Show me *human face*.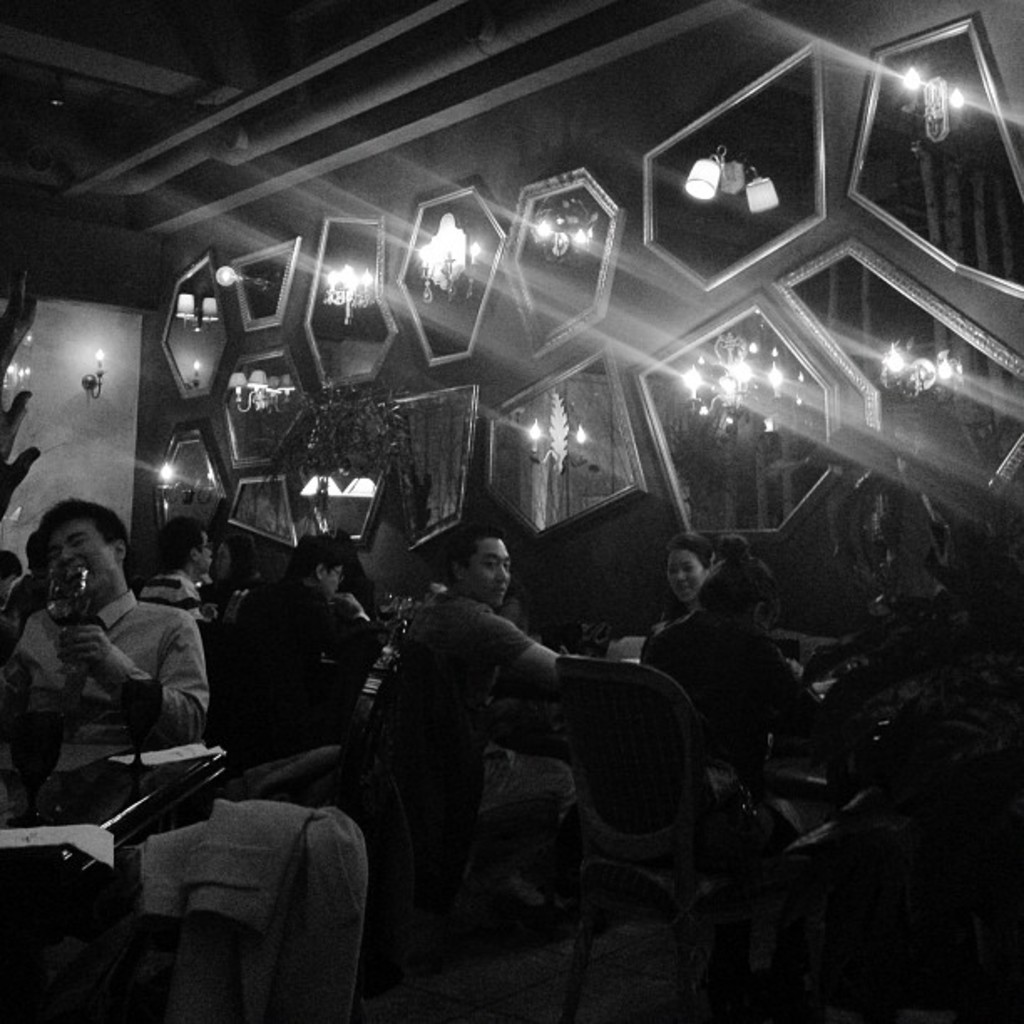
*human face* is here: Rect(202, 534, 211, 569).
